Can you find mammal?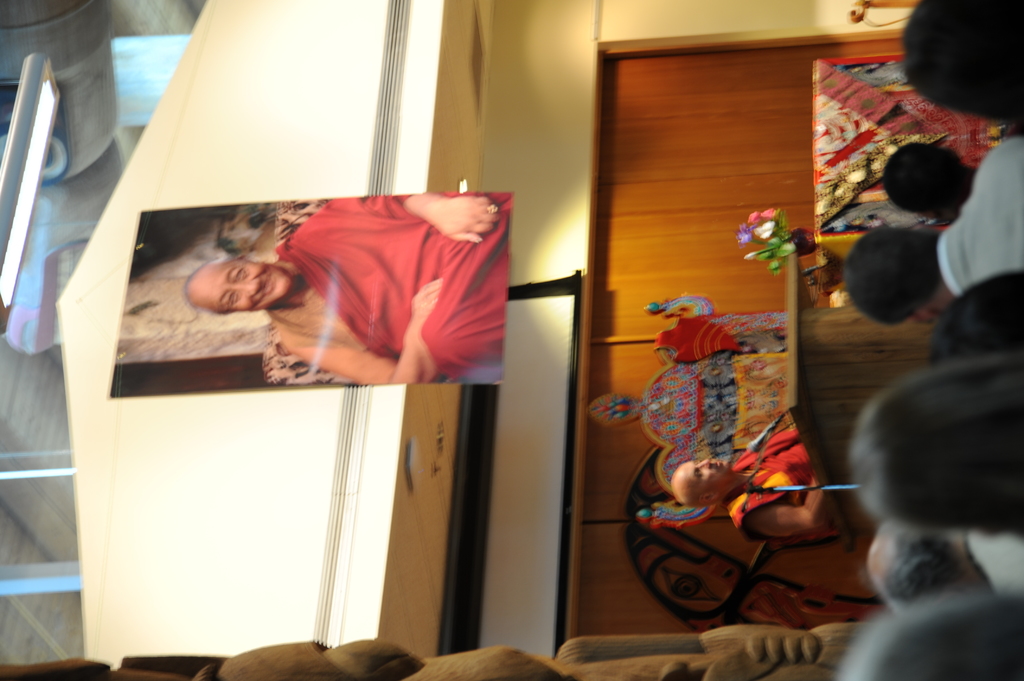
Yes, bounding box: {"left": 897, "top": 0, "right": 1023, "bottom": 127}.
